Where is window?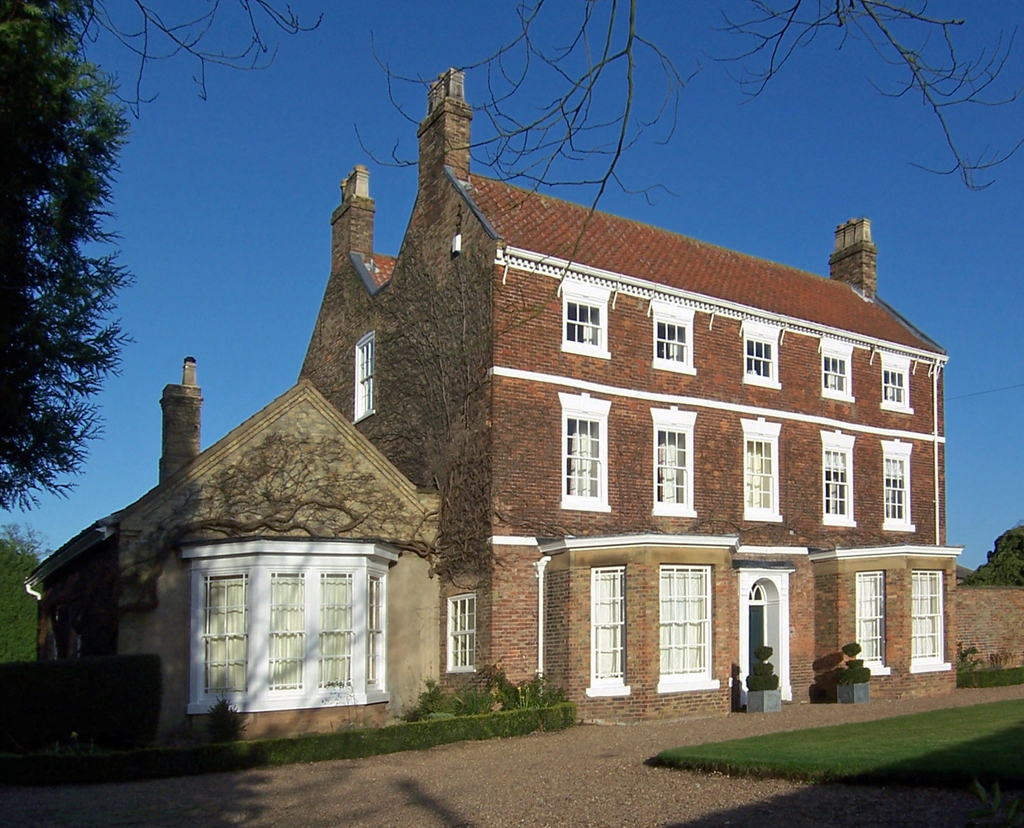
bbox(652, 424, 692, 509).
